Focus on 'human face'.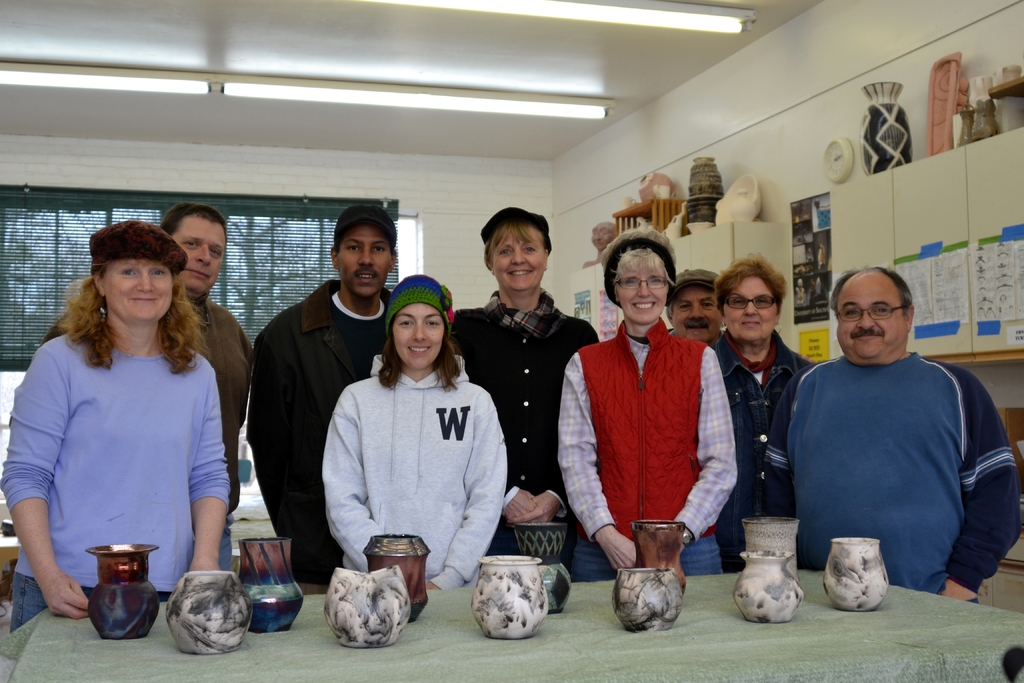
Focused at (394, 302, 444, 368).
